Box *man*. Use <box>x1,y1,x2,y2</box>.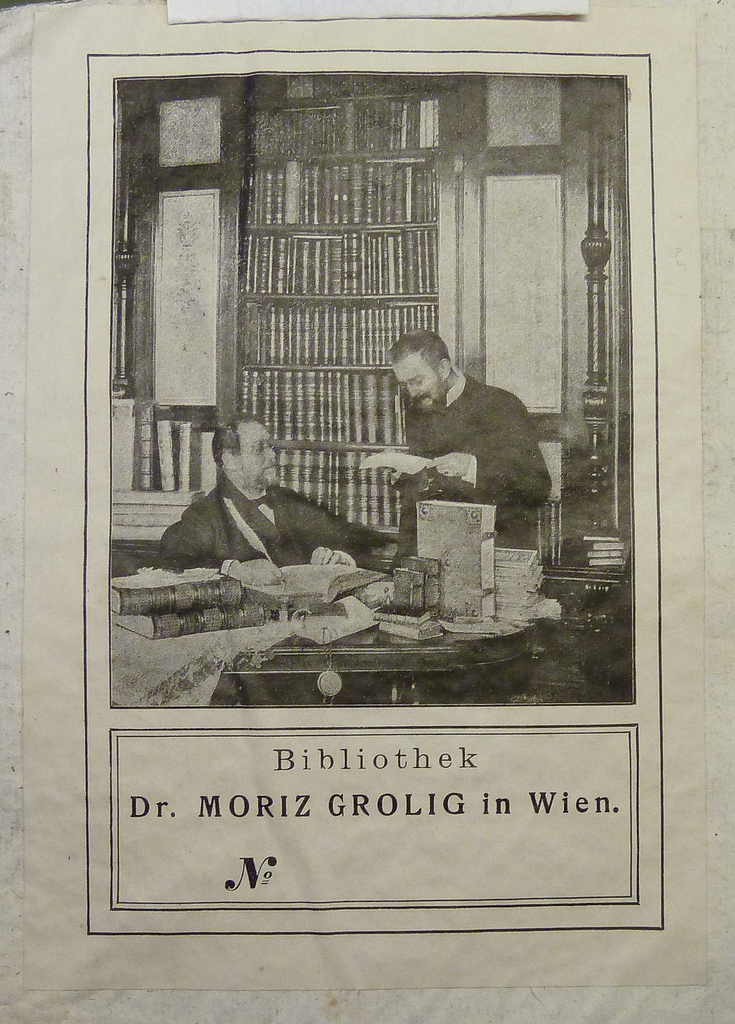
<box>144,406,408,565</box>.
